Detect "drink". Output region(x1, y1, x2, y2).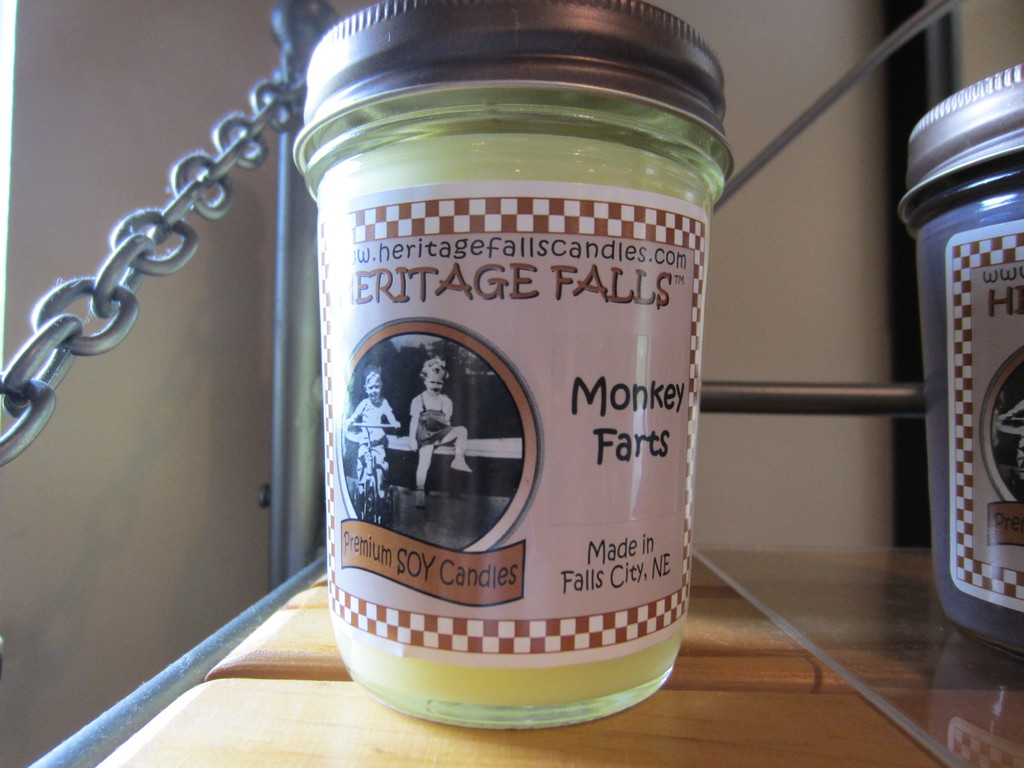
region(291, 39, 714, 751).
